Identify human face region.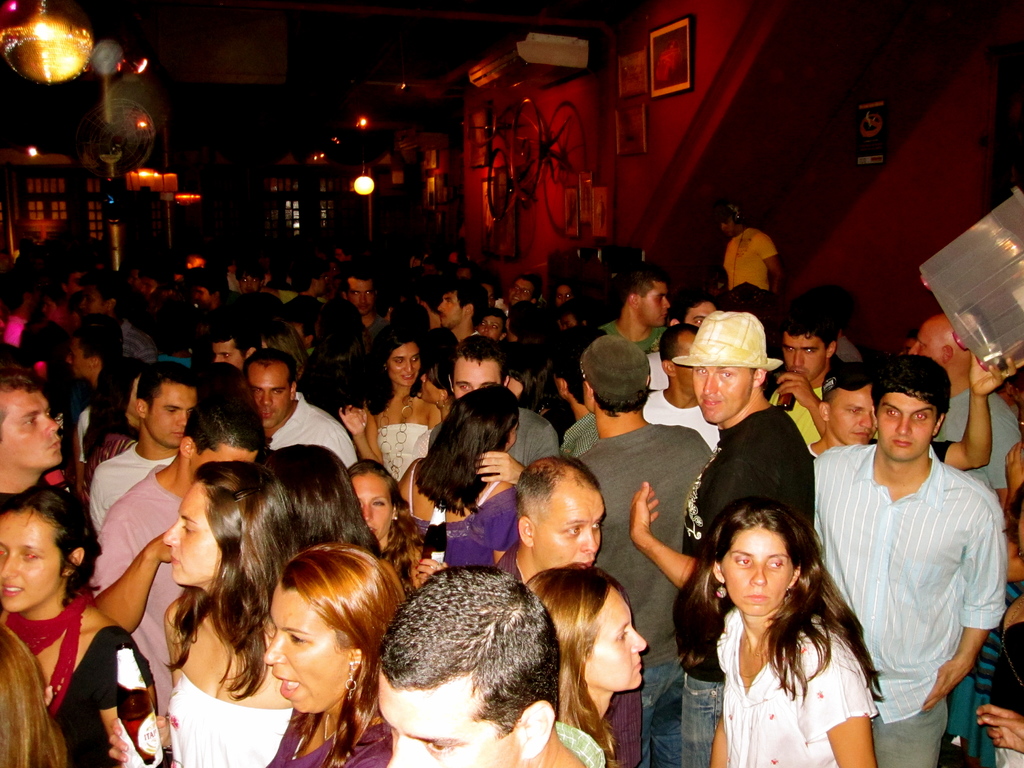
Region: BBox(674, 330, 698, 396).
